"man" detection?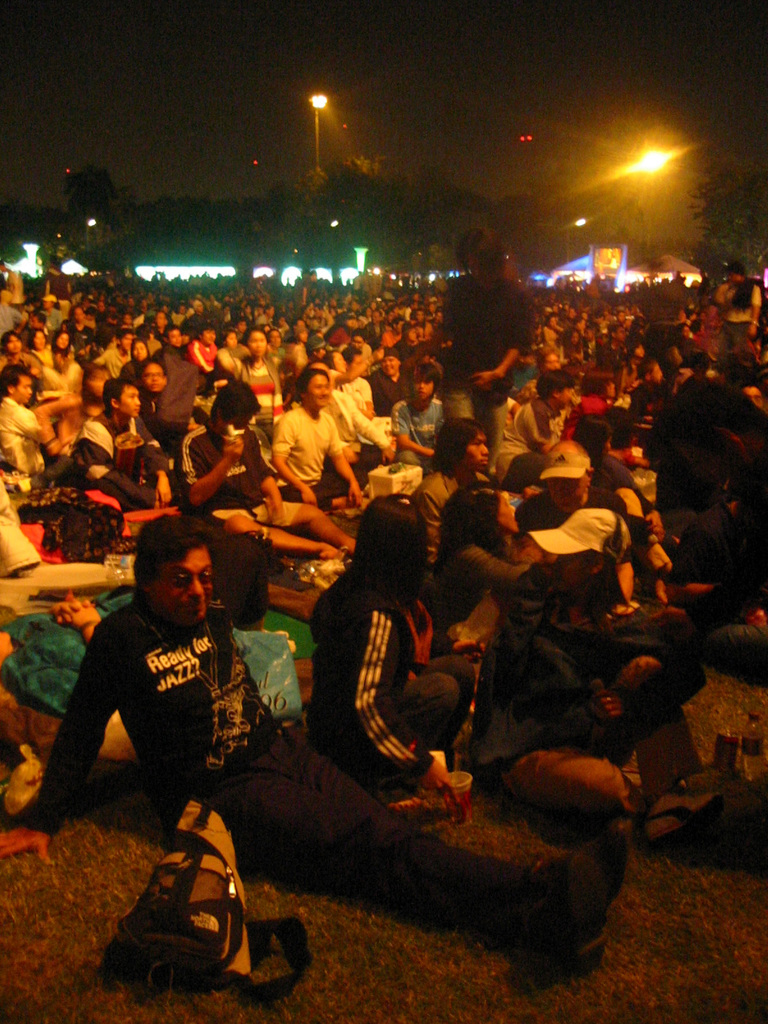
Rect(181, 378, 351, 556)
